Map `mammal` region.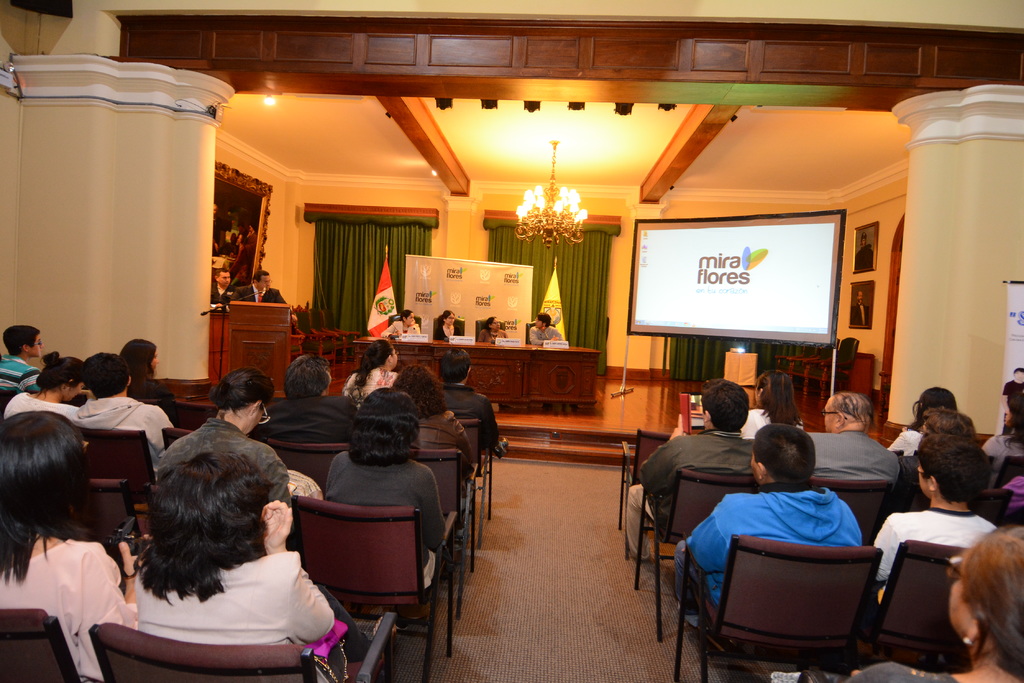
Mapped to [x1=998, y1=365, x2=1023, y2=425].
